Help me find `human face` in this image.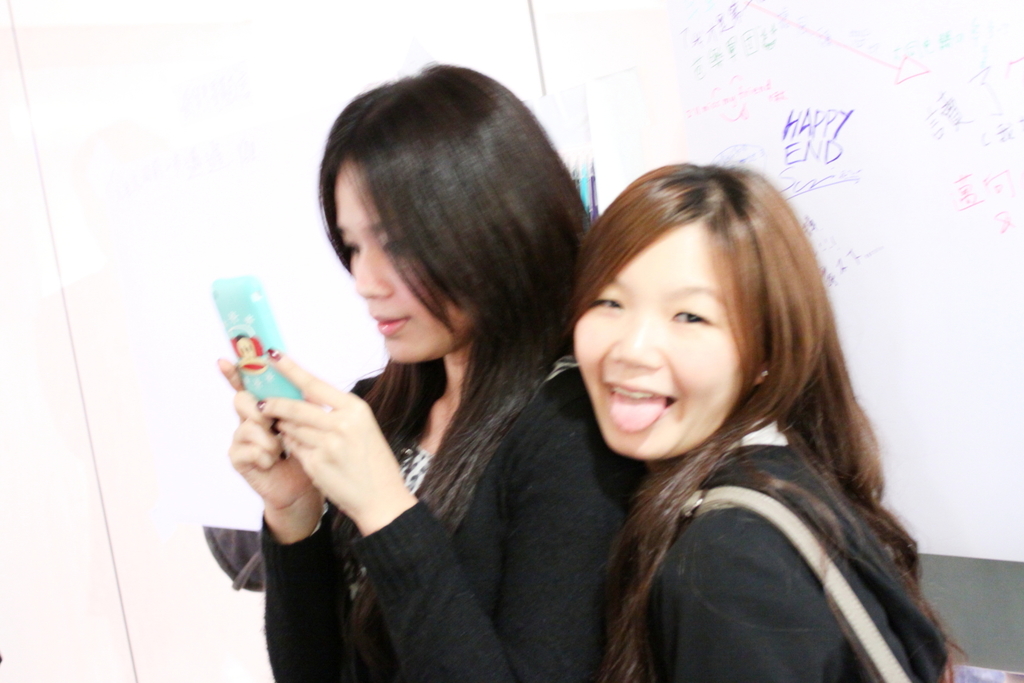
Found it: (327,152,469,360).
